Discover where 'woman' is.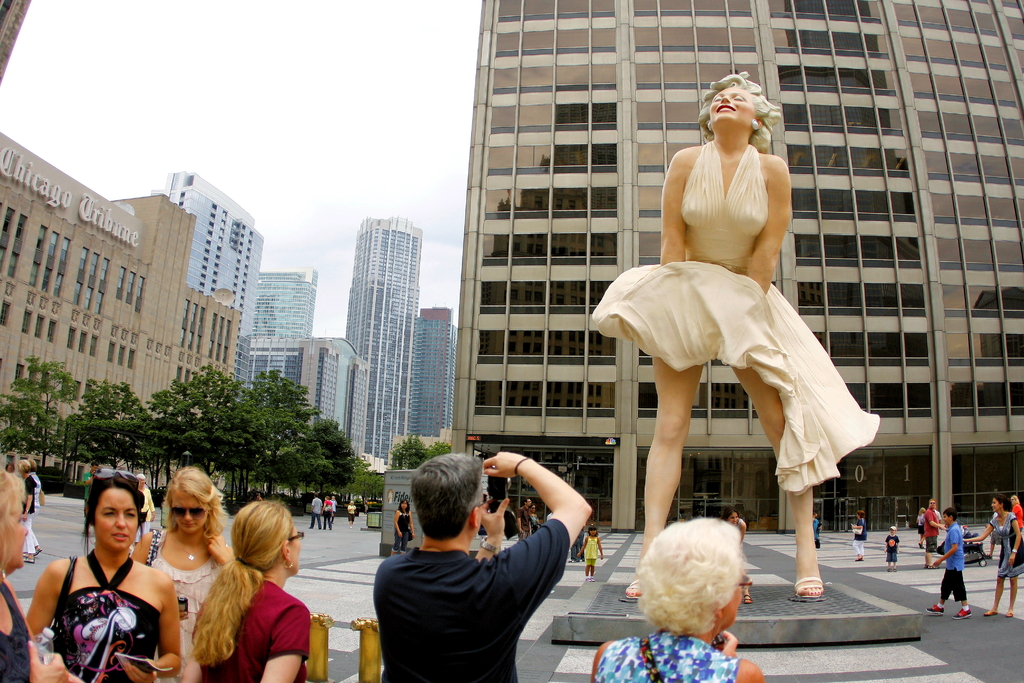
Discovered at pyautogui.locateOnScreen(390, 498, 415, 557).
